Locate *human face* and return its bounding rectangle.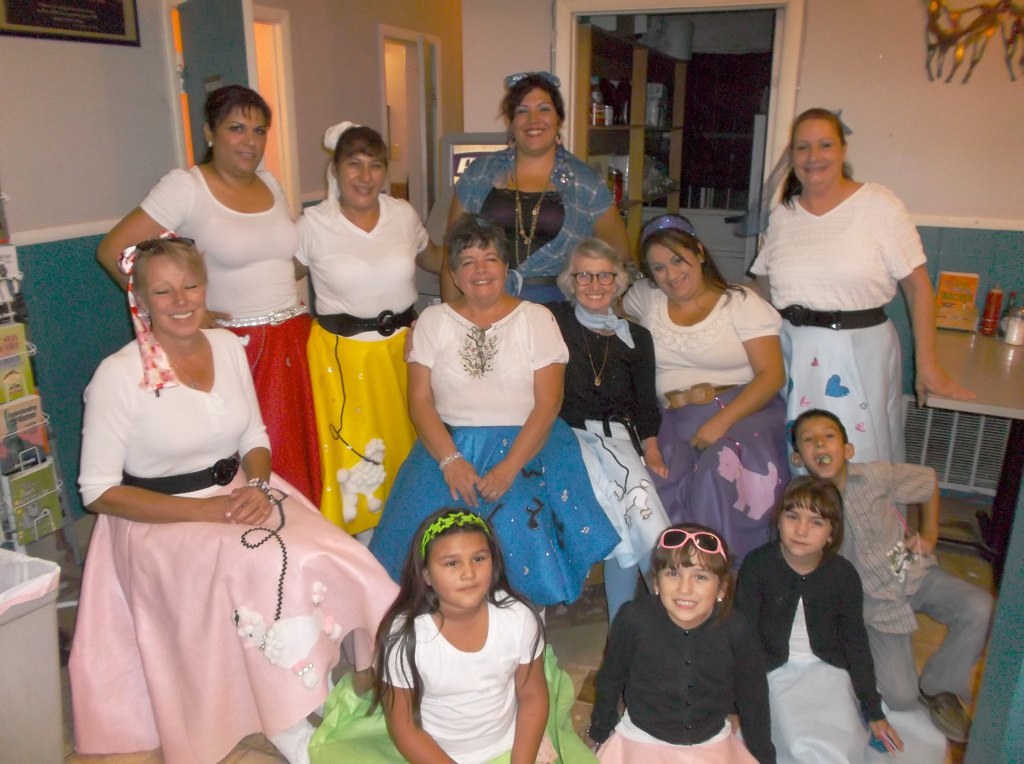
{"left": 651, "top": 237, "right": 699, "bottom": 303}.
